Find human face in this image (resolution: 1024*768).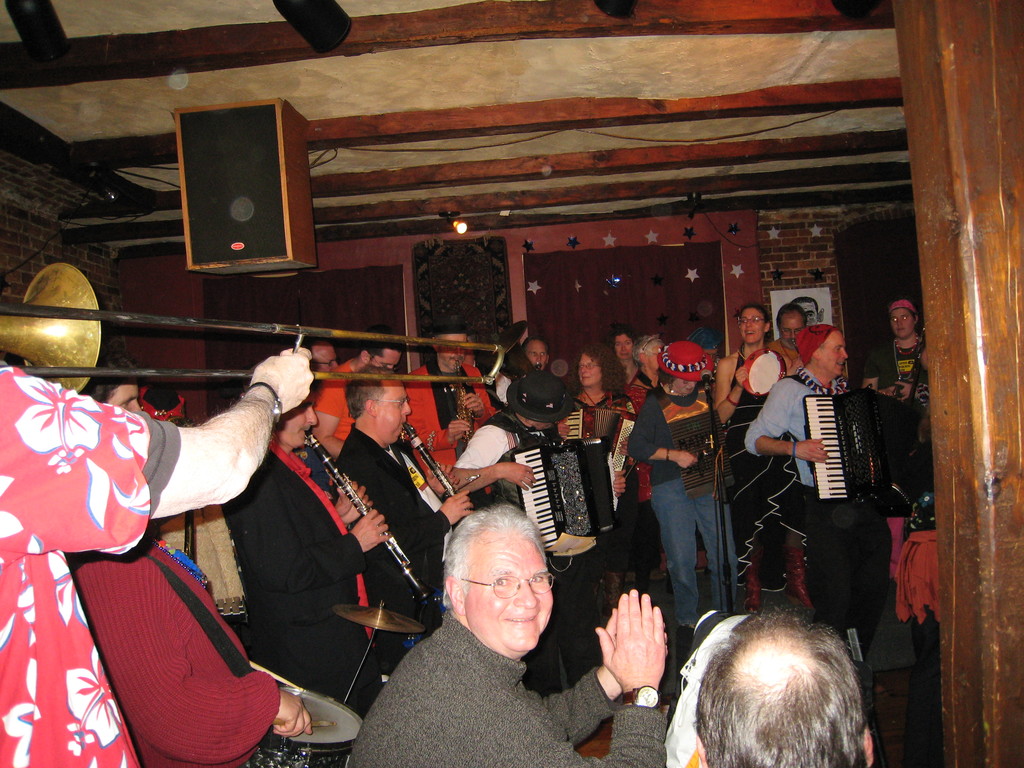
(884, 297, 914, 338).
